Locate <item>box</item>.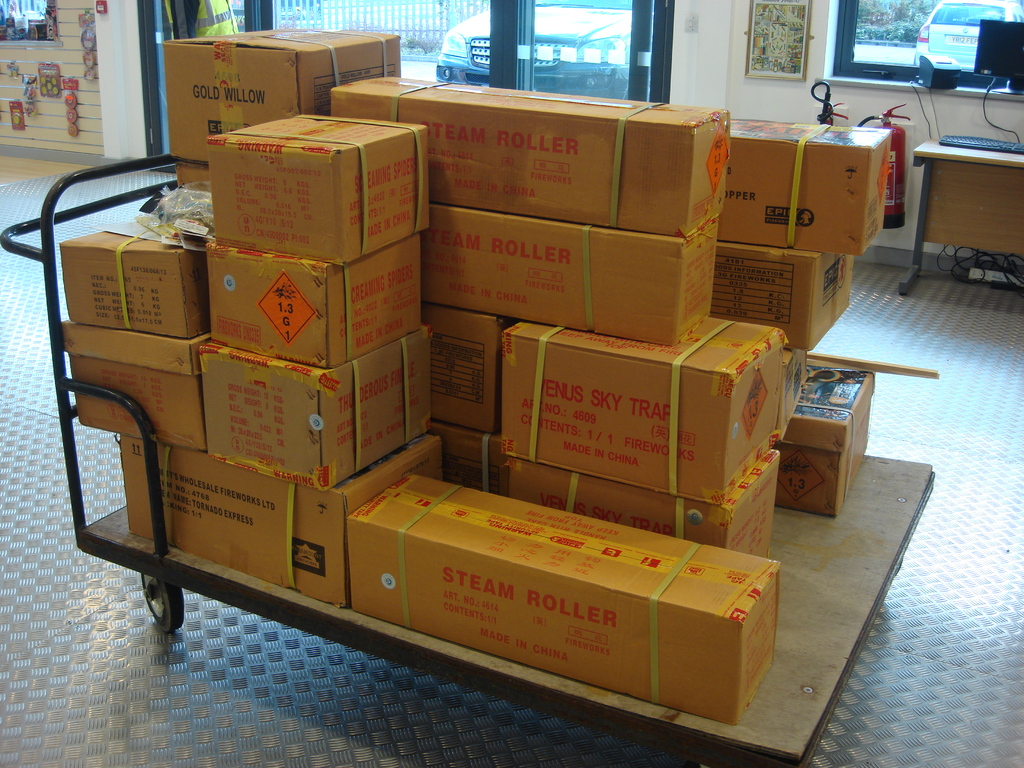
Bounding box: box=[509, 451, 779, 558].
